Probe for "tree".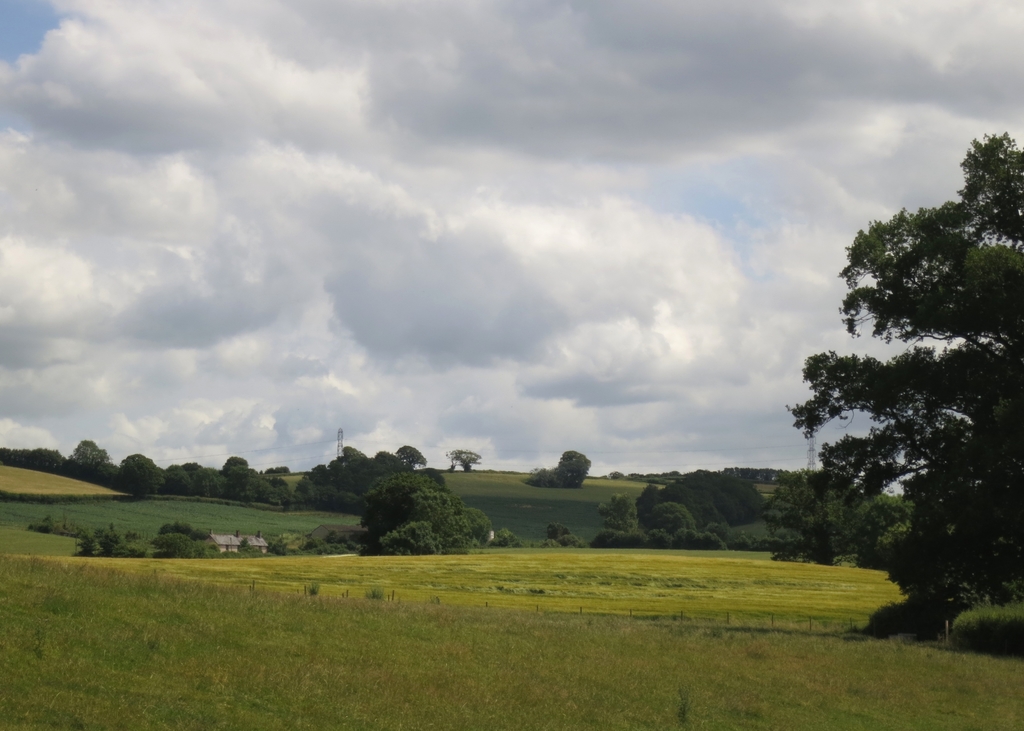
Probe result: box=[410, 490, 495, 558].
